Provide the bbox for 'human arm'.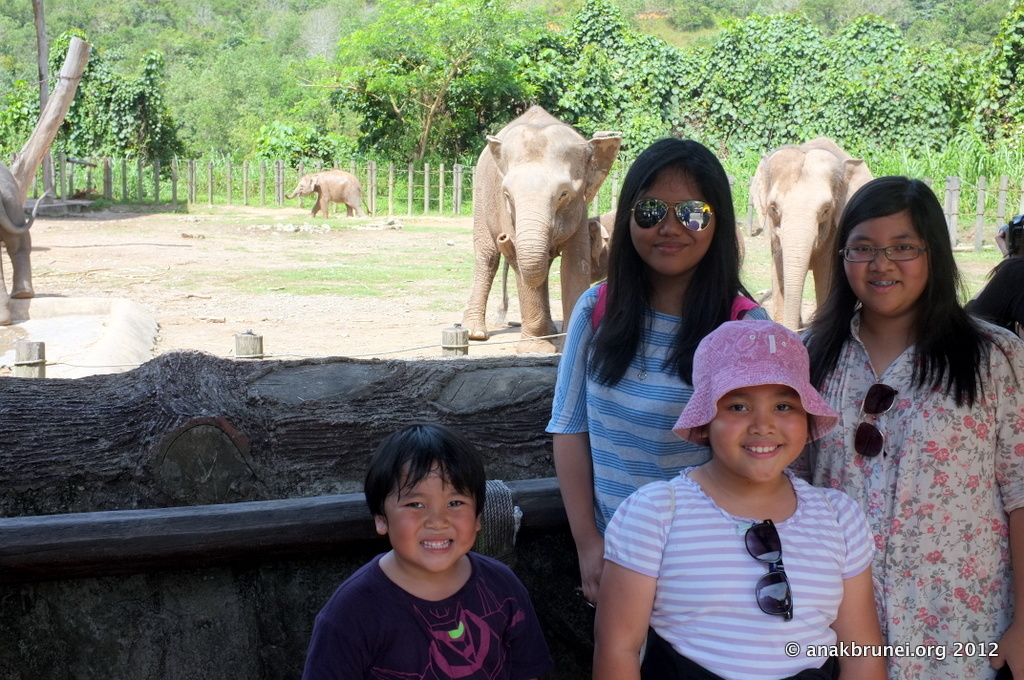
(809,485,896,679).
